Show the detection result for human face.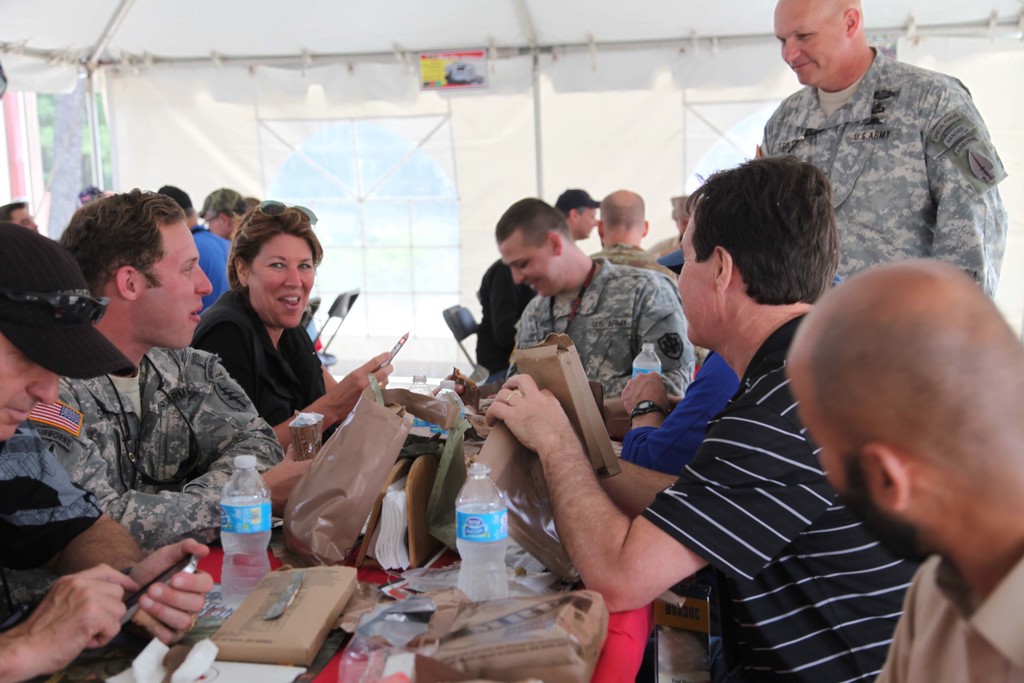
bbox=(207, 215, 232, 238).
